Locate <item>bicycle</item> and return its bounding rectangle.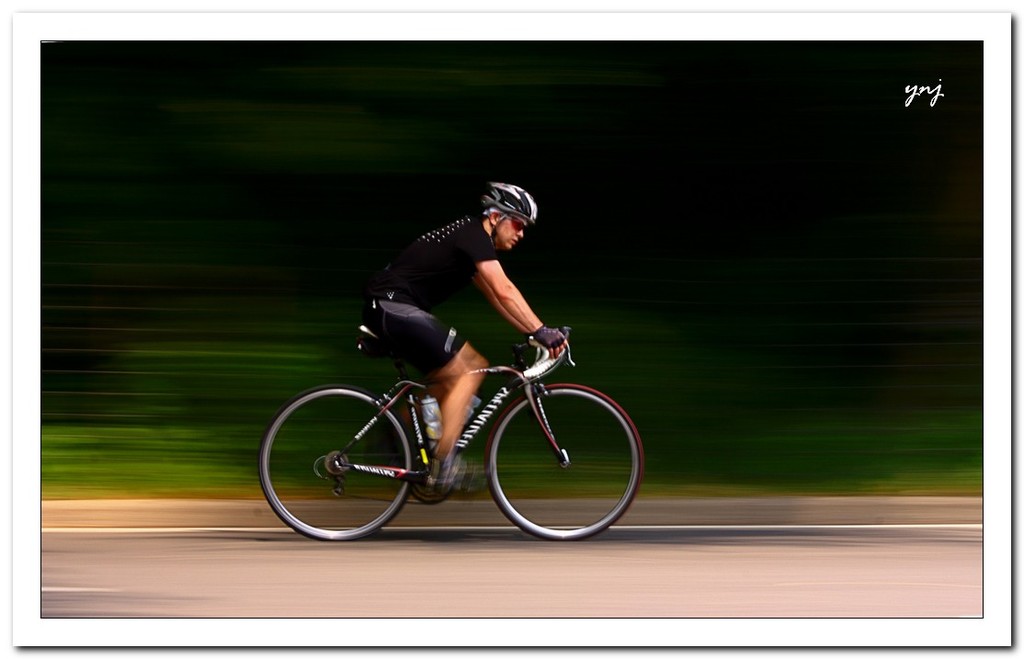
265:323:650:540.
